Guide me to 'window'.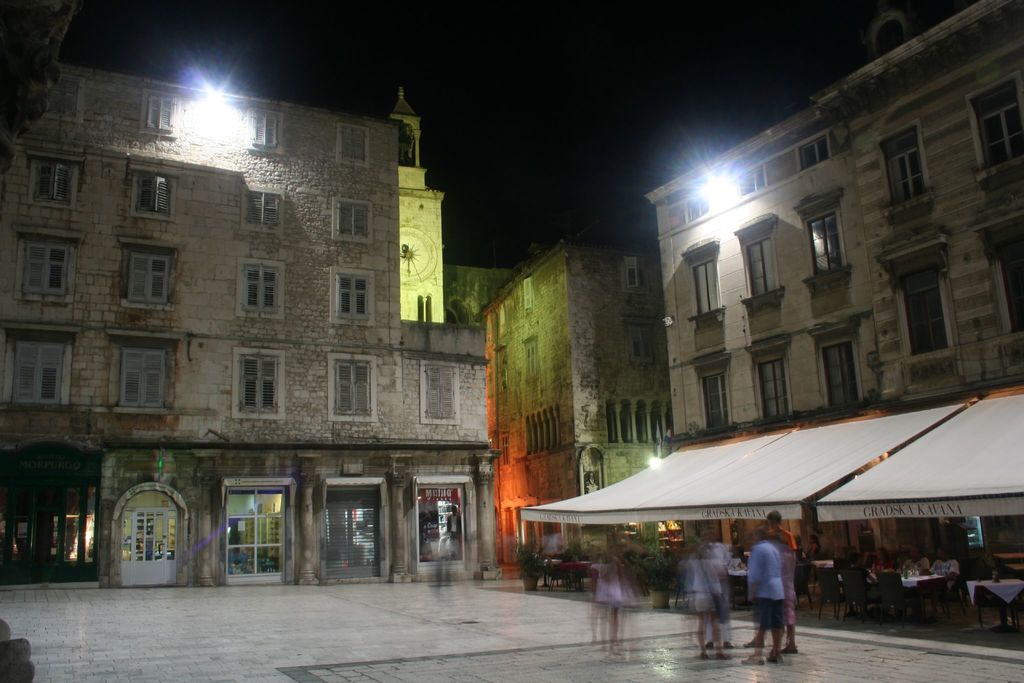
Guidance: detection(519, 336, 539, 378).
